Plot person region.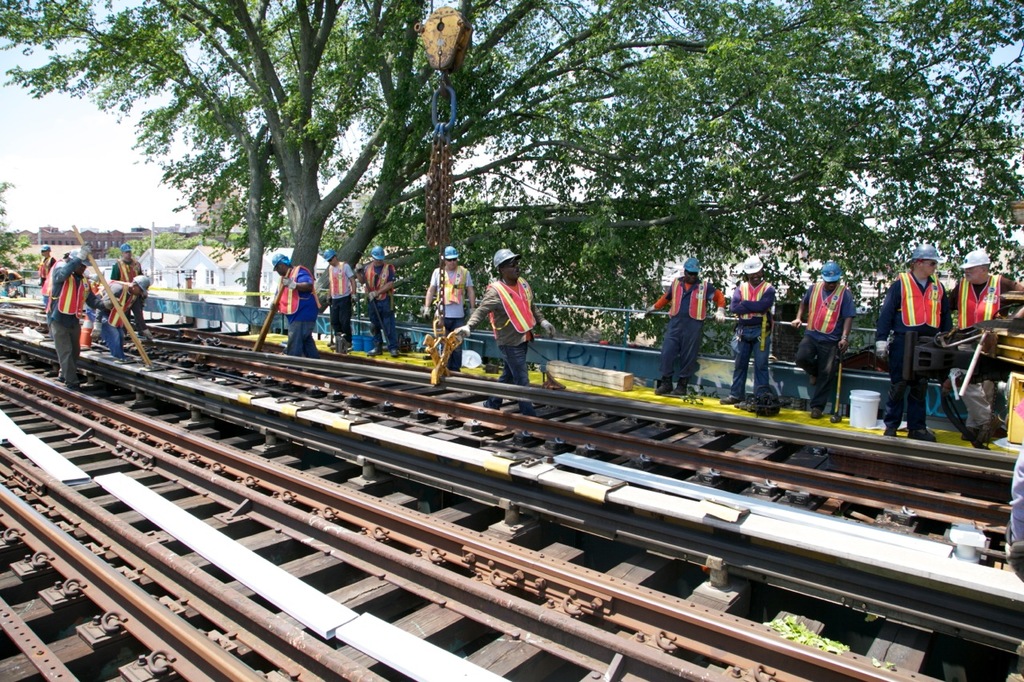
Plotted at 359:242:399:361.
